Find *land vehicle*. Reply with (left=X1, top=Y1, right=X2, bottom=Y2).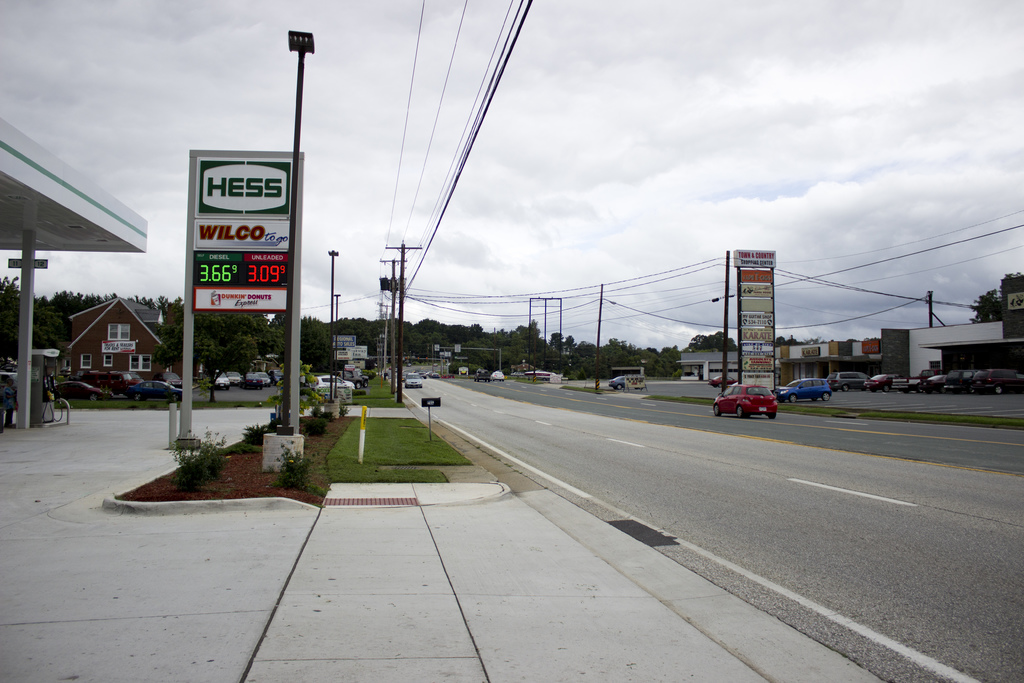
(left=774, top=376, right=833, bottom=402).
